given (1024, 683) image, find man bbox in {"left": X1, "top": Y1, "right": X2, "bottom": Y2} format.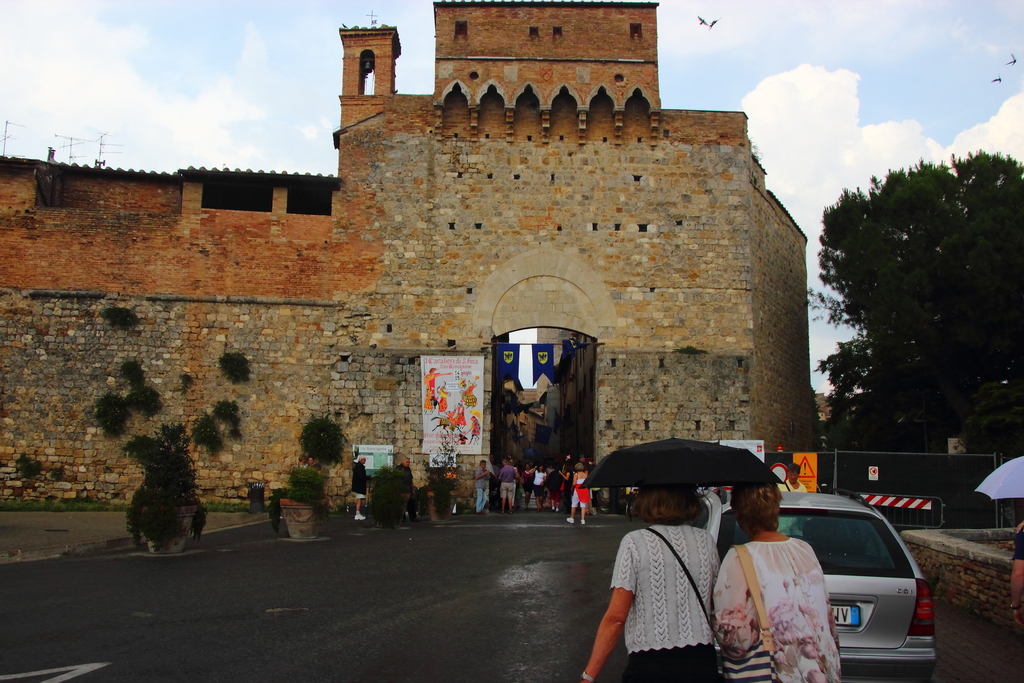
{"left": 496, "top": 459, "right": 518, "bottom": 516}.
